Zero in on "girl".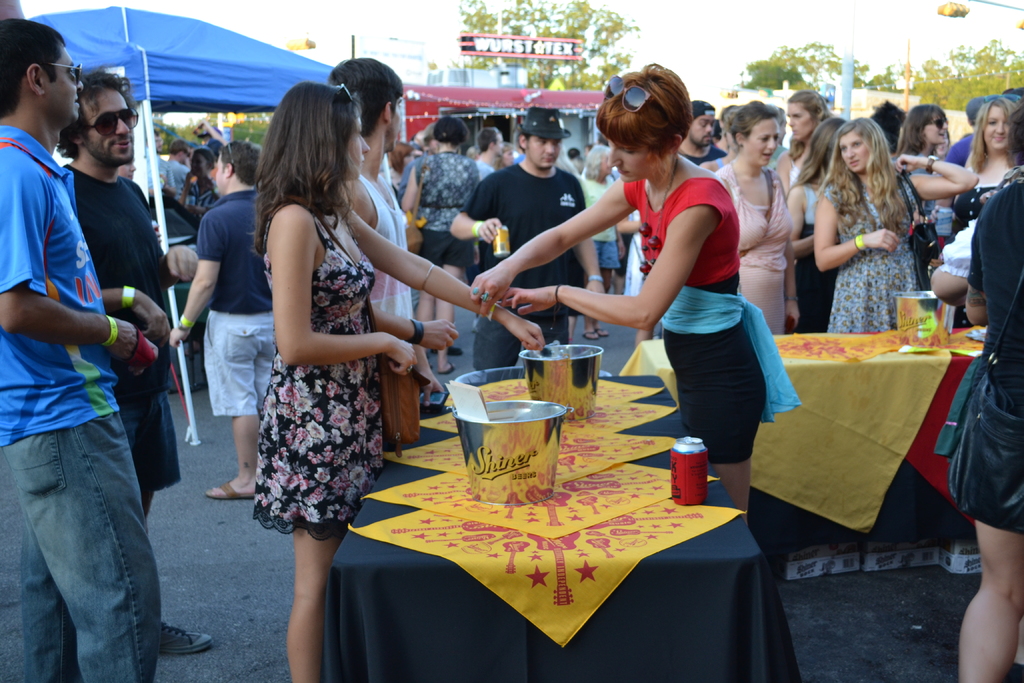
Zeroed in: (left=948, top=93, right=1020, bottom=327).
